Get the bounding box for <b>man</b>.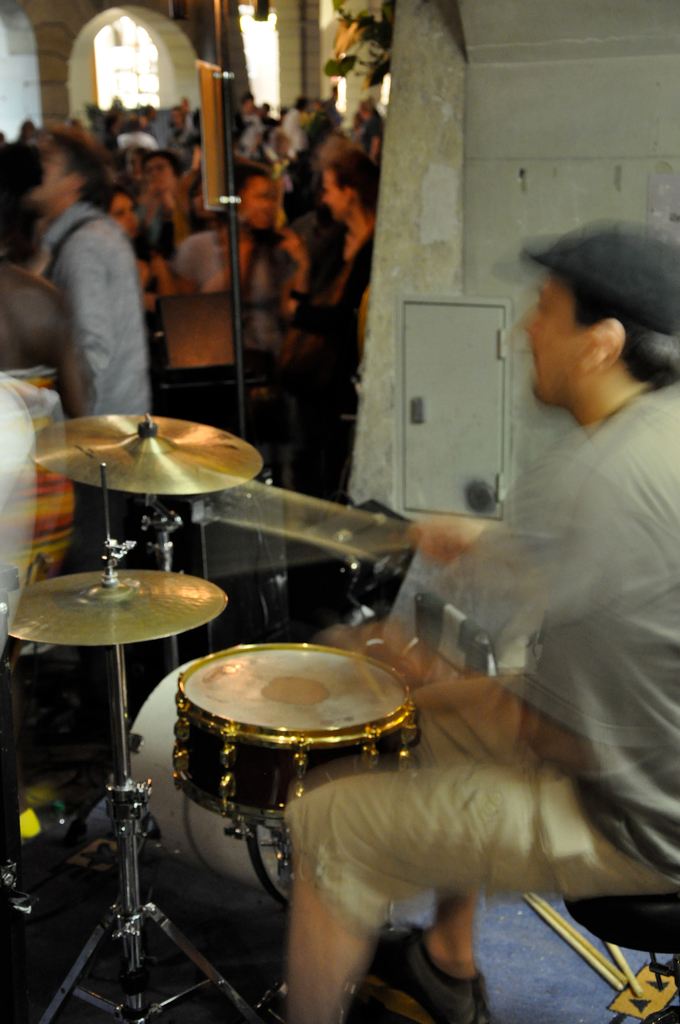
133:146:218:294.
